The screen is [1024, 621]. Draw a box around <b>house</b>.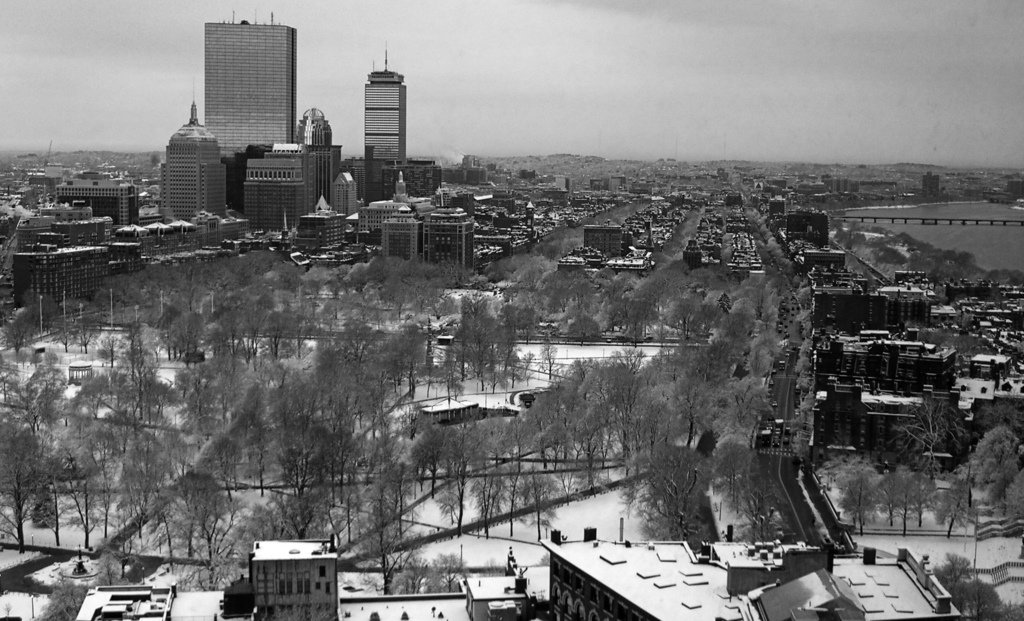
Rect(810, 277, 932, 333).
